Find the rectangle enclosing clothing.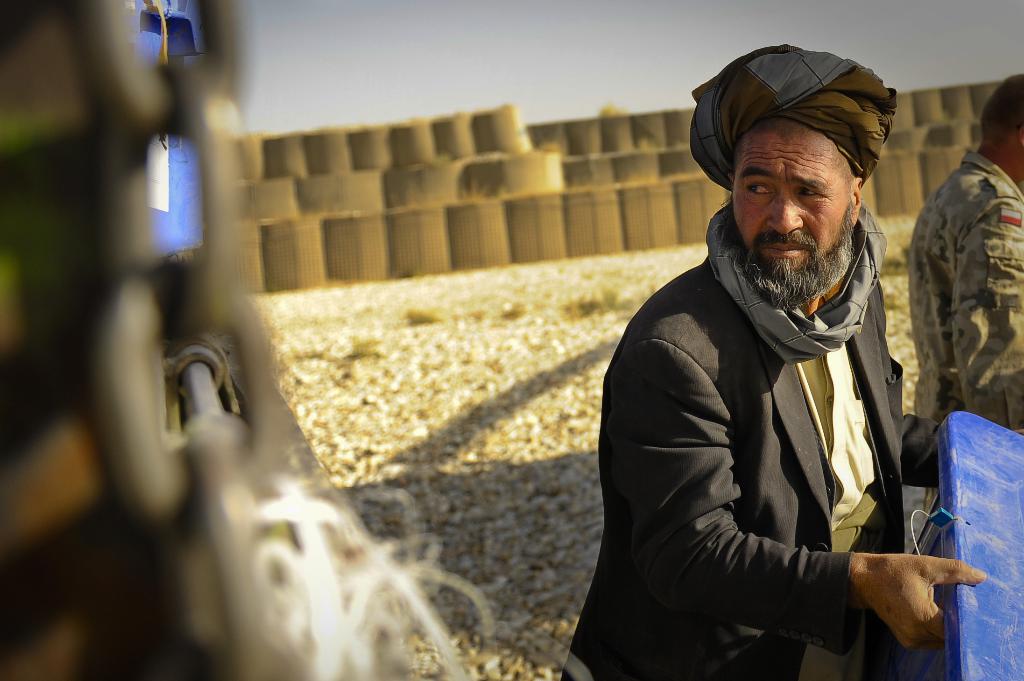
559,253,937,680.
